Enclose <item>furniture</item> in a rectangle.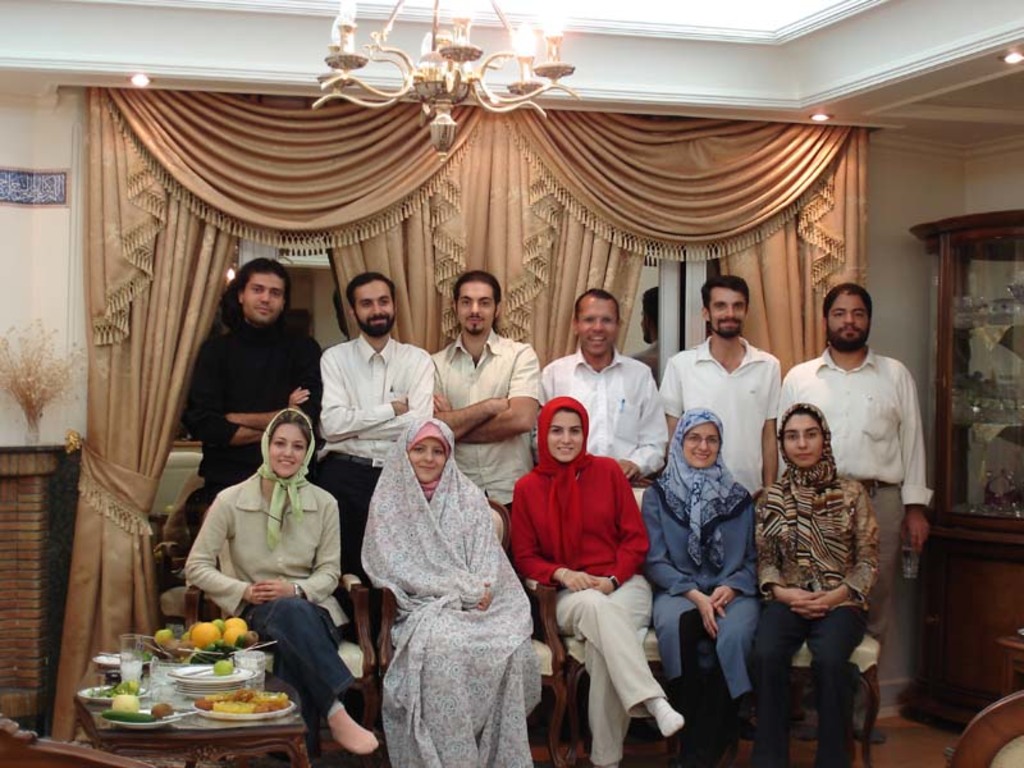
{"x1": 70, "y1": 691, "x2": 311, "y2": 767}.
